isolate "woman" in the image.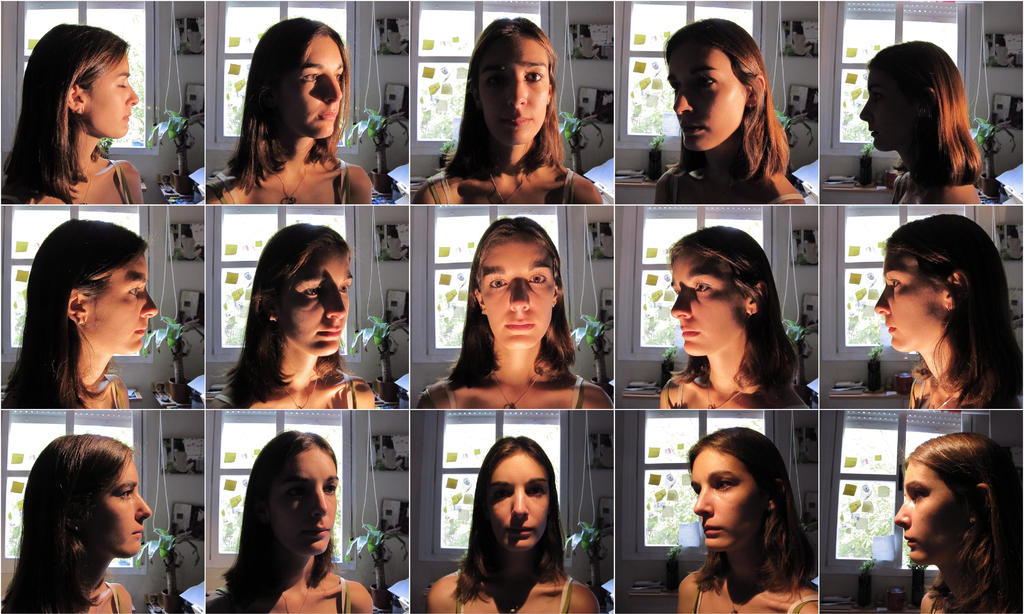
Isolated region: select_region(0, 218, 166, 412).
